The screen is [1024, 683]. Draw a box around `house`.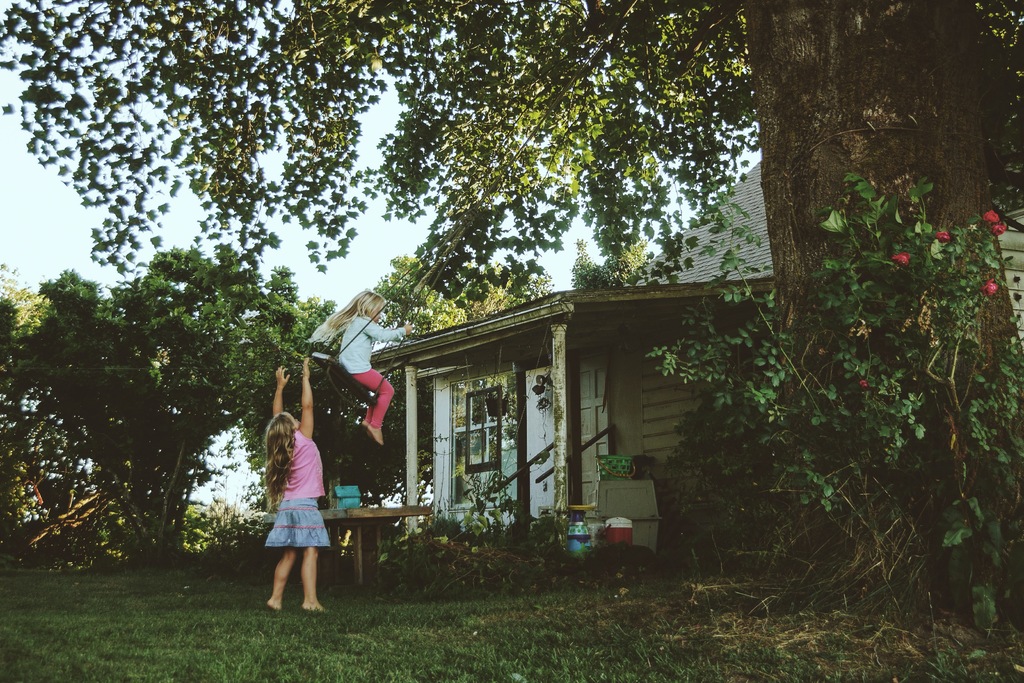
region(365, 247, 759, 581).
